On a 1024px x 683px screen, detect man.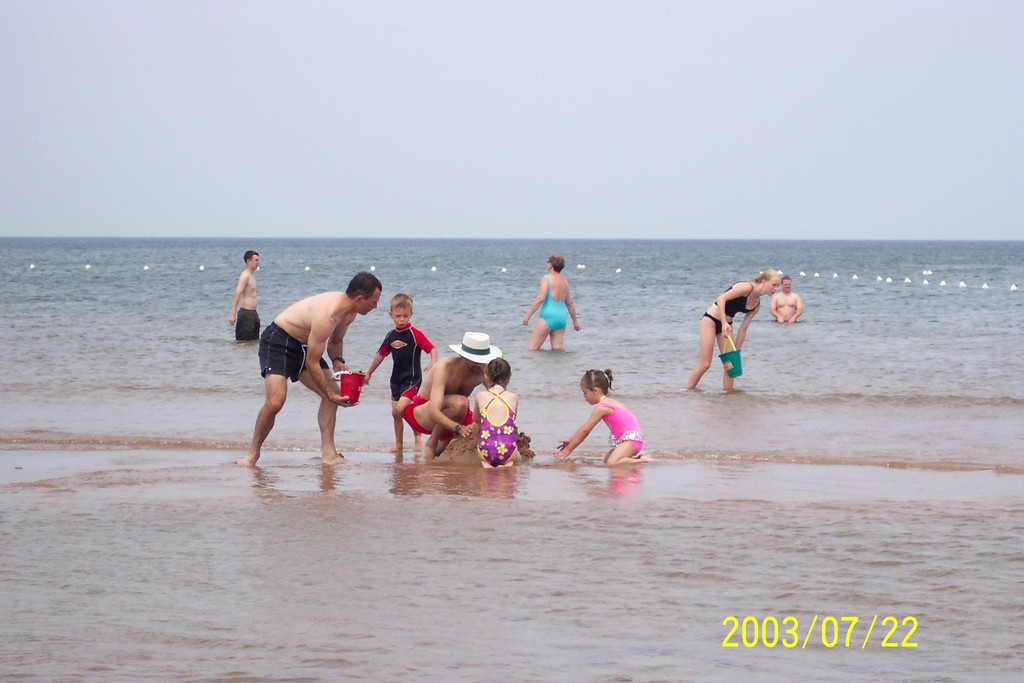
222,248,264,342.
